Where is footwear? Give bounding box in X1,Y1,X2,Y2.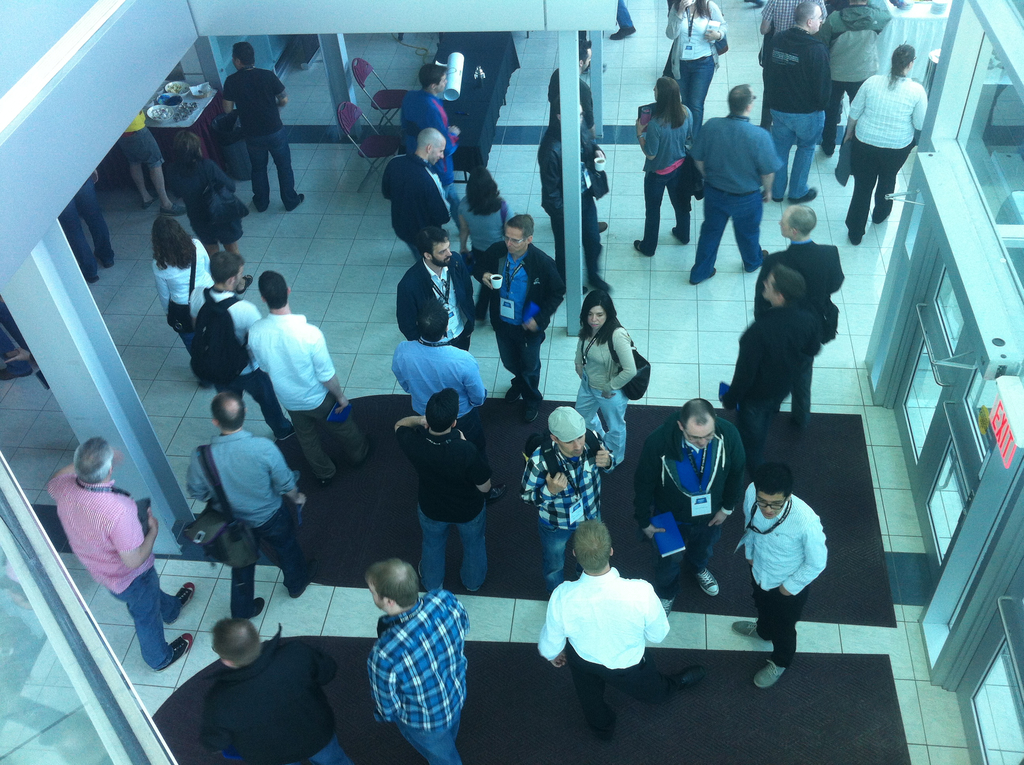
524,398,541,424.
